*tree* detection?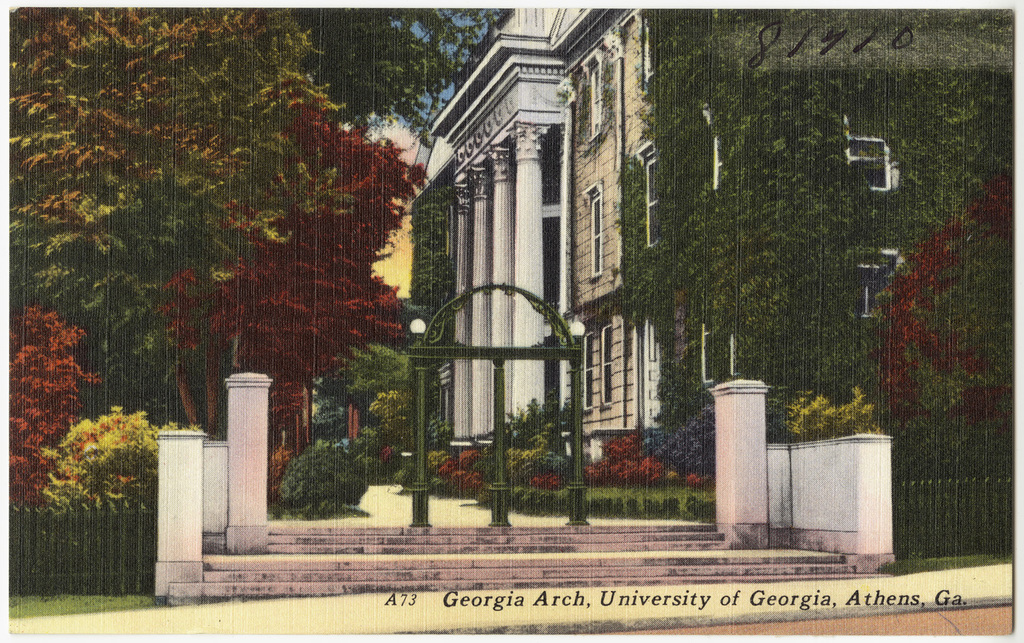
[x1=0, y1=303, x2=105, y2=500]
